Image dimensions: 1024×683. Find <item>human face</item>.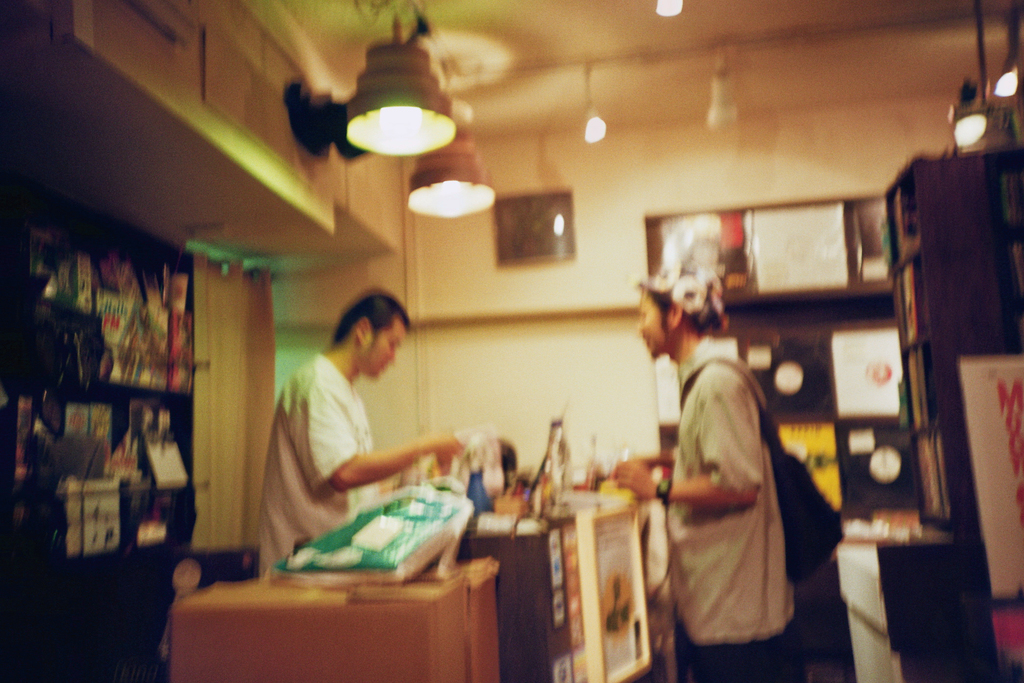
363/331/409/381.
